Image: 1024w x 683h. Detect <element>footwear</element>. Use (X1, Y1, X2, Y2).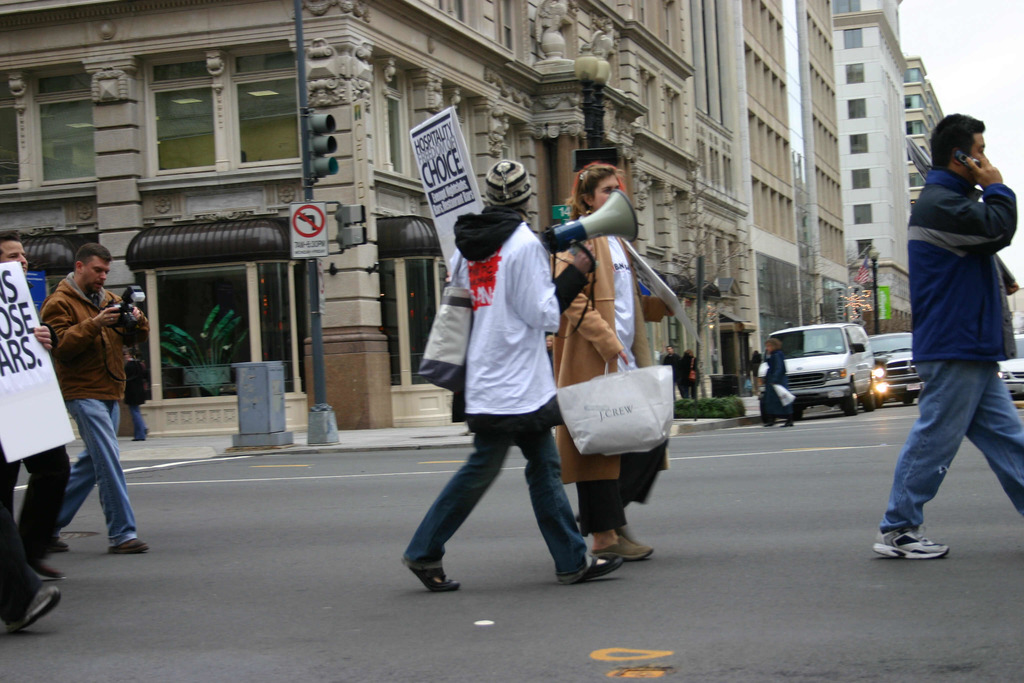
(590, 539, 652, 558).
